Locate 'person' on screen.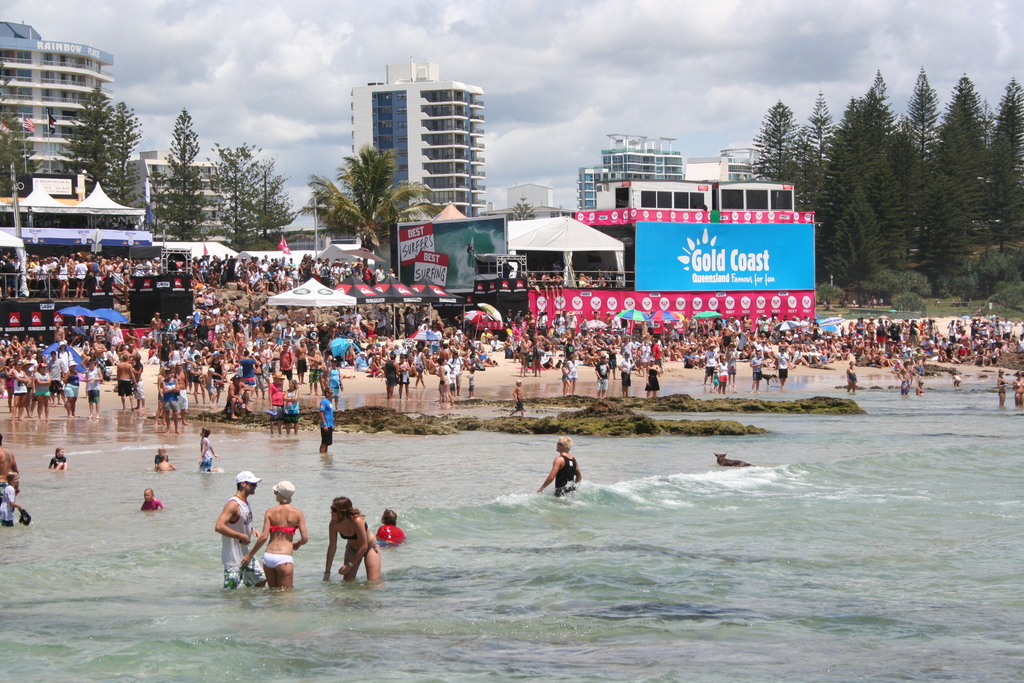
On screen at 589, 353, 614, 403.
